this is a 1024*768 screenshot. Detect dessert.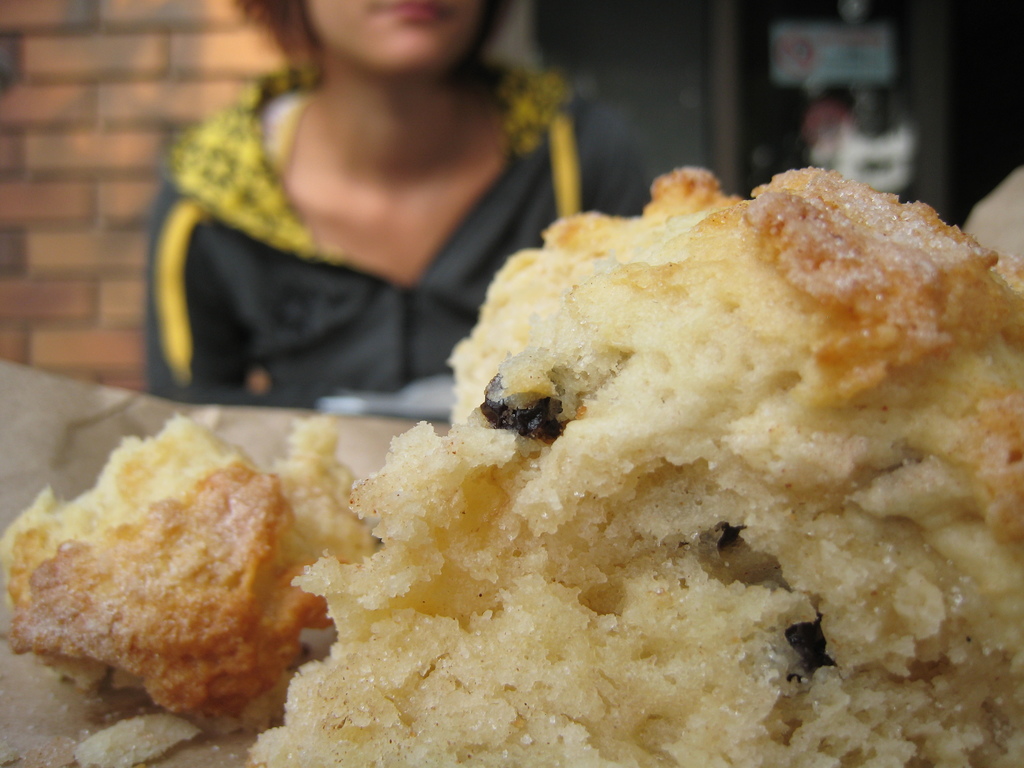
bbox=(198, 162, 1023, 751).
